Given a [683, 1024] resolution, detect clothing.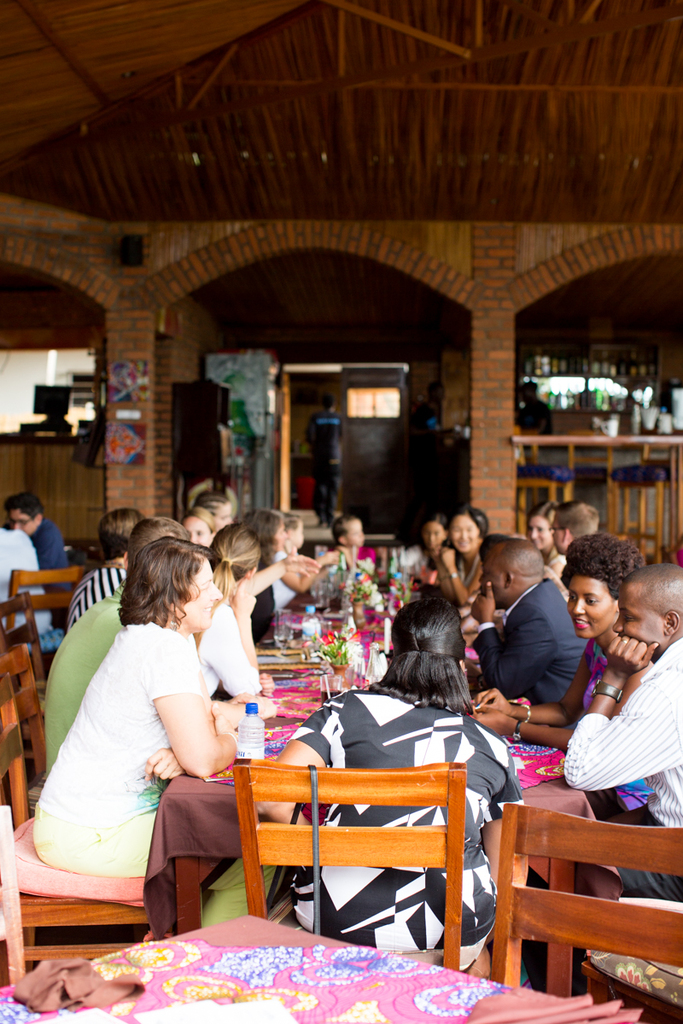
bbox(475, 573, 592, 711).
